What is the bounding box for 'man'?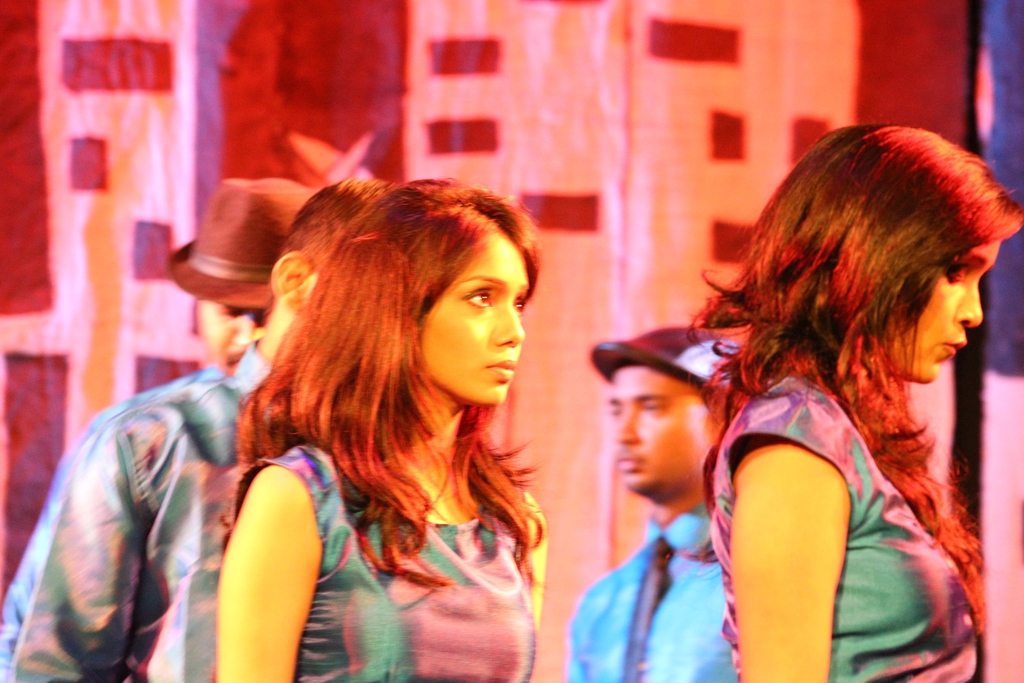
{"left": 0, "top": 173, "right": 321, "bottom": 682}.
